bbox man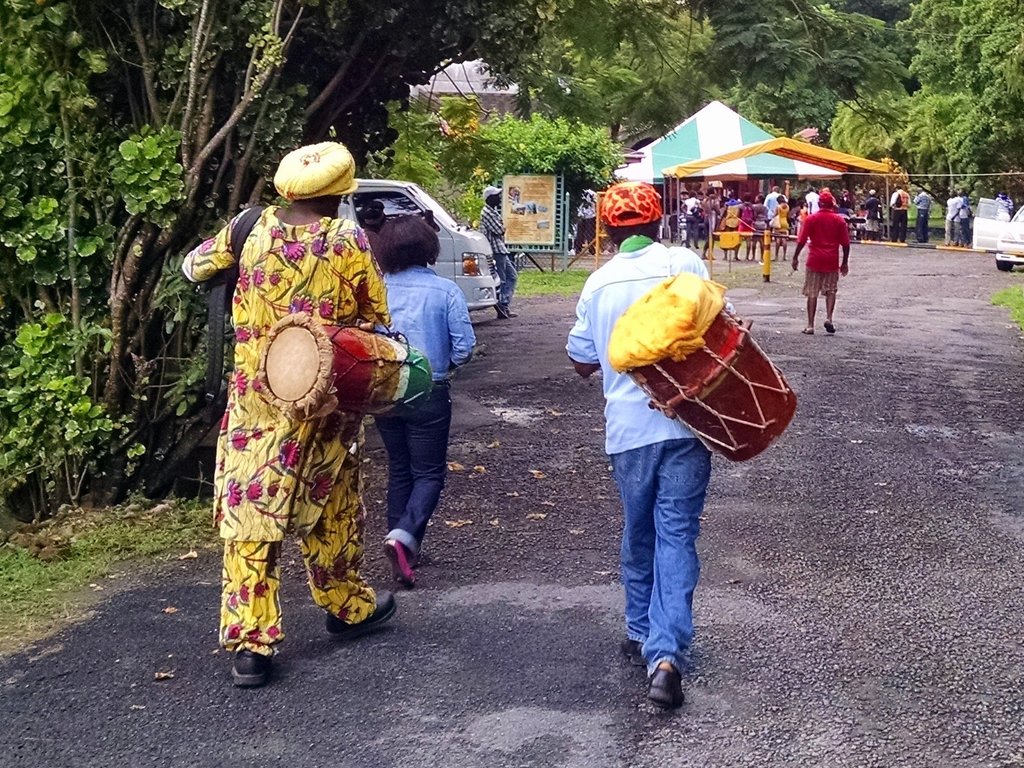
box=[478, 184, 518, 316]
